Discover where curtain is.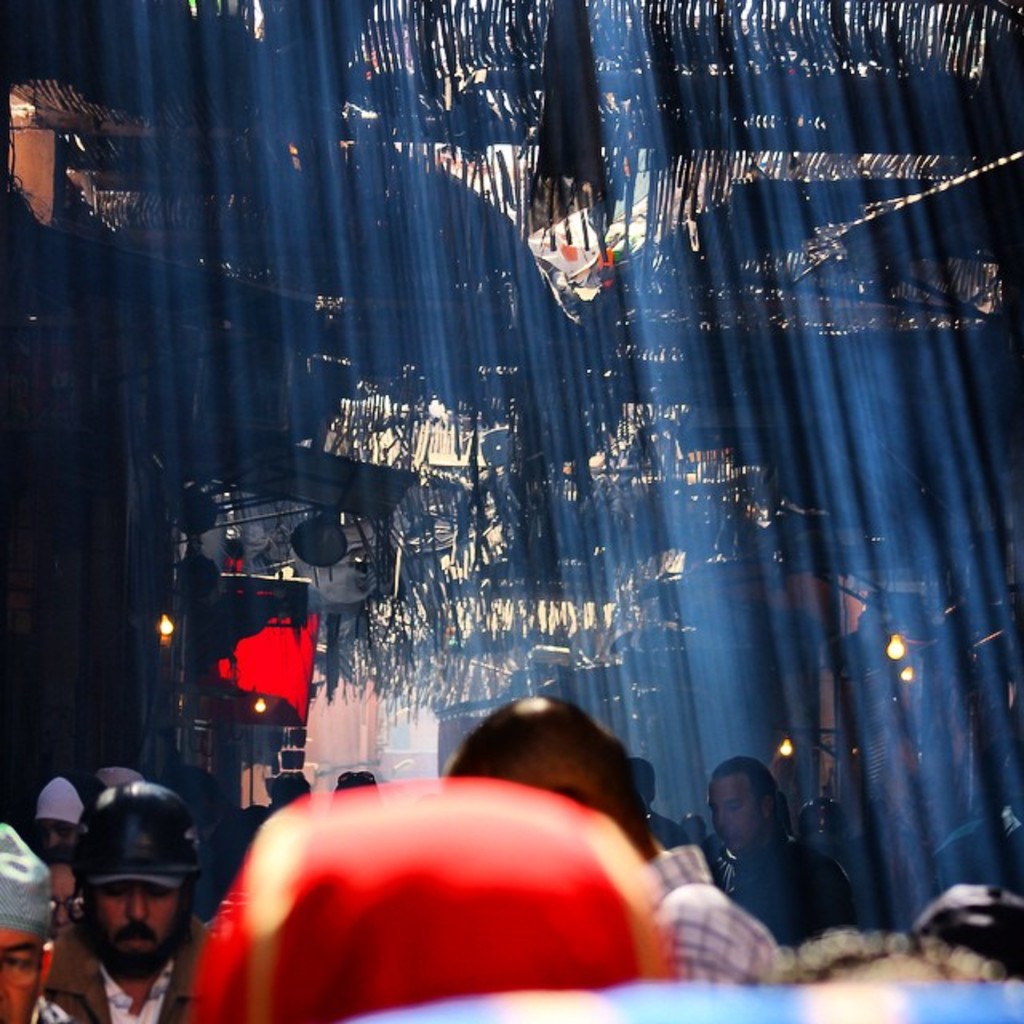
Discovered at (x1=22, y1=2, x2=995, y2=955).
